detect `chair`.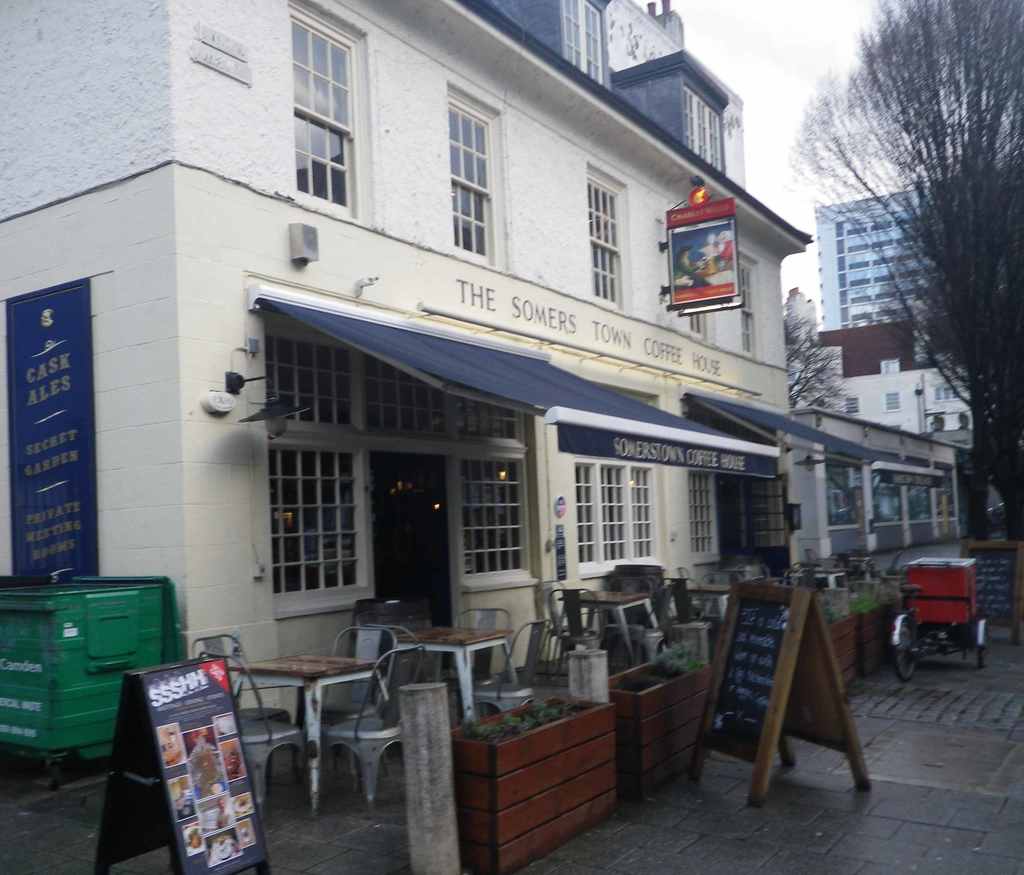
Detected at {"left": 184, "top": 629, "right": 295, "bottom": 778}.
